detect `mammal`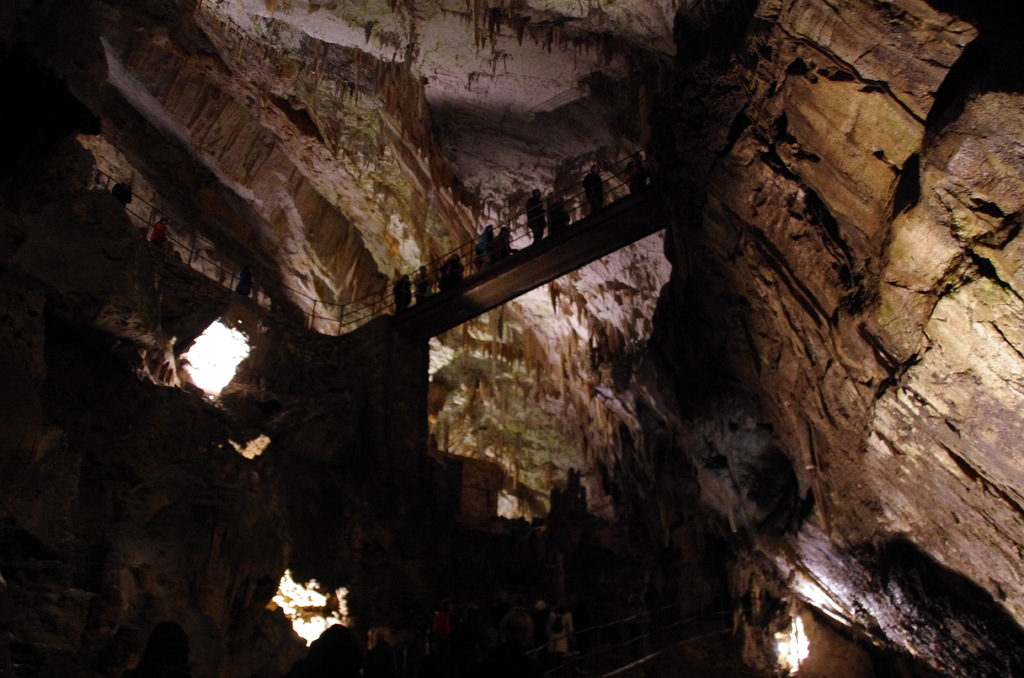
[524, 186, 551, 241]
